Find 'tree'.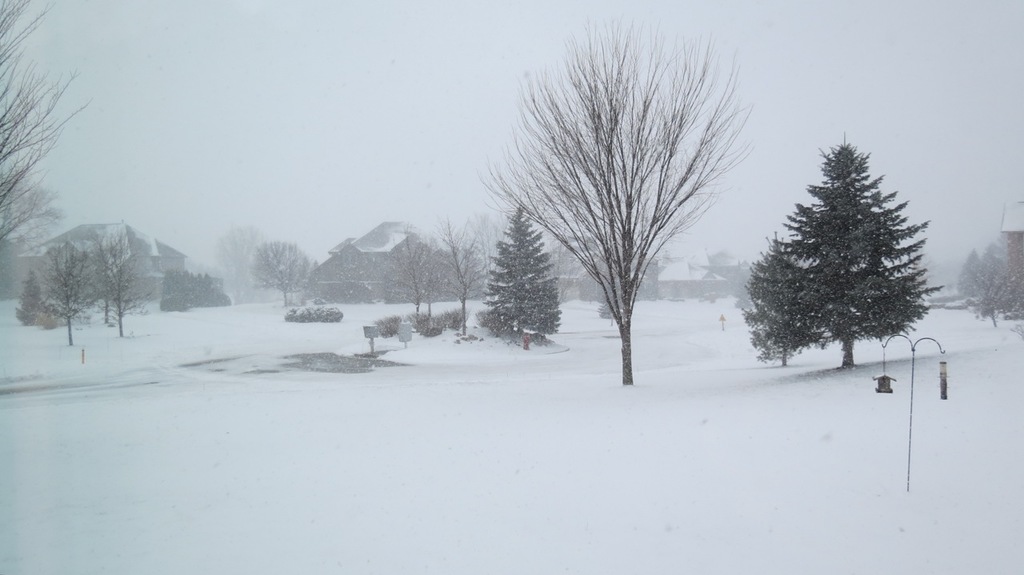
251, 239, 314, 305.
